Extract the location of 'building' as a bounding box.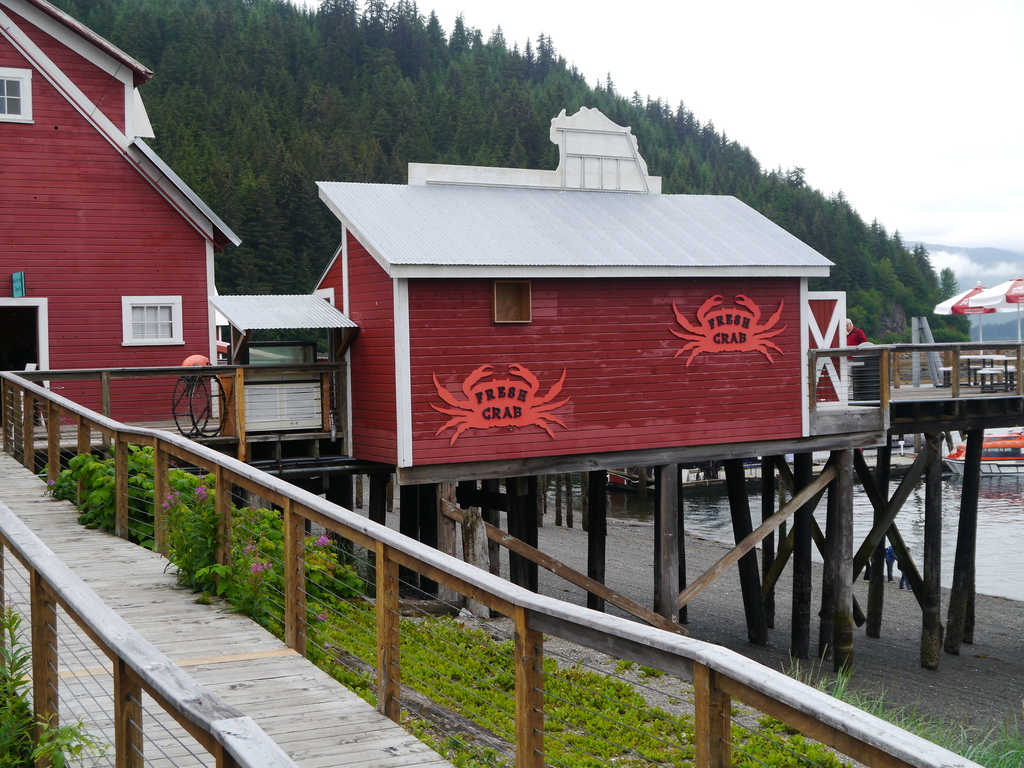
select_region(0, 0, 837, 467).
